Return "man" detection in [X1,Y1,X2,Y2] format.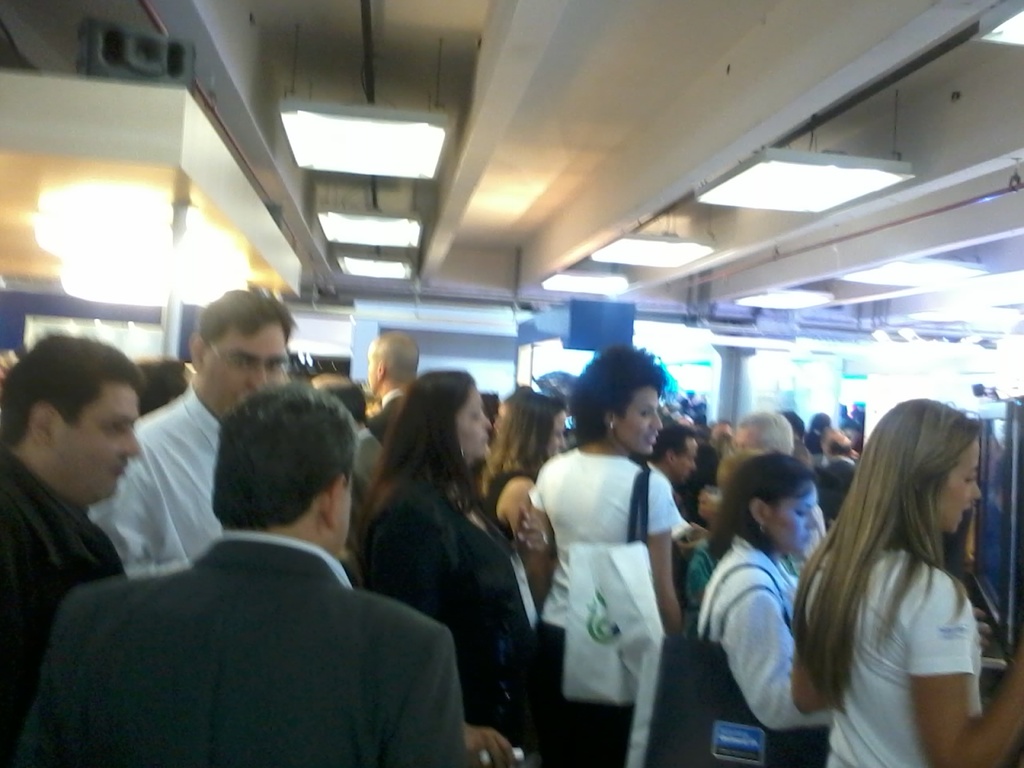
[19,378,509,767].
